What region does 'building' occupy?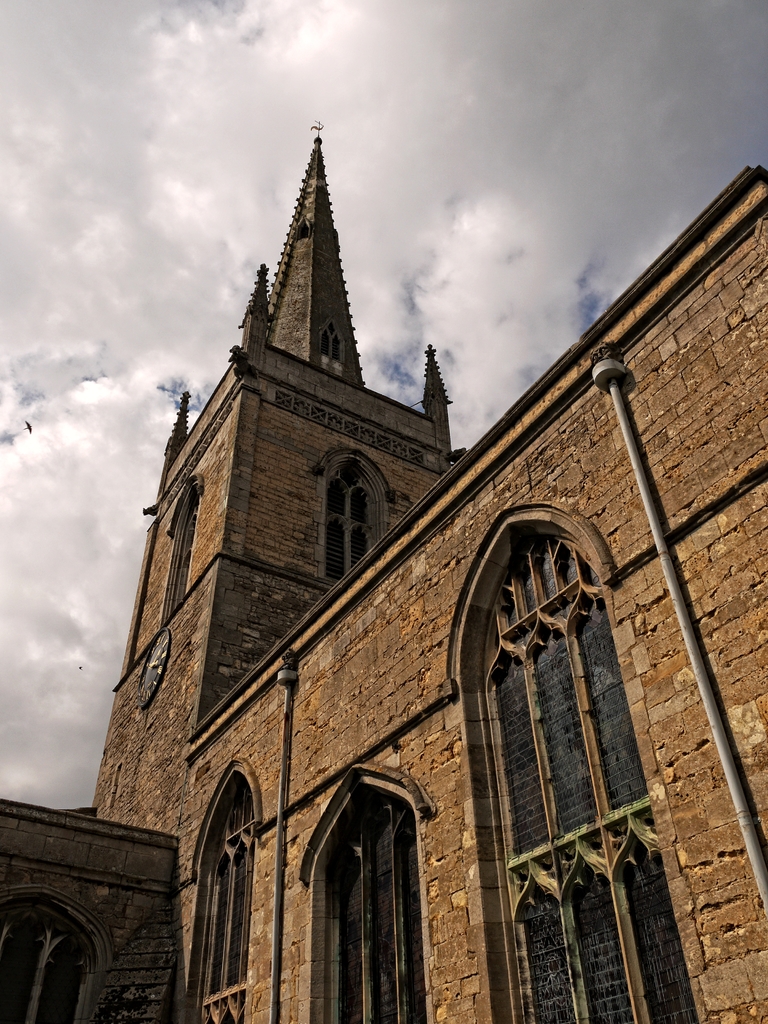
[x1=0, y1=129, x2=767, y2=1023].
